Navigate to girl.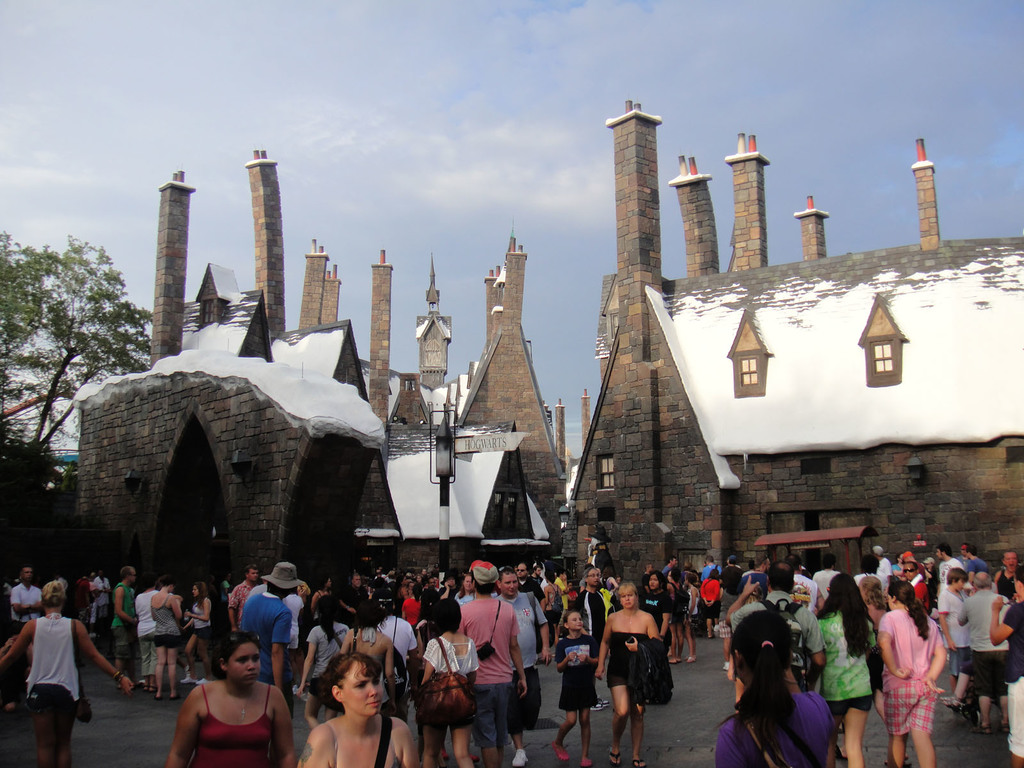
Navigation target: 550, 610, 594, 767.
